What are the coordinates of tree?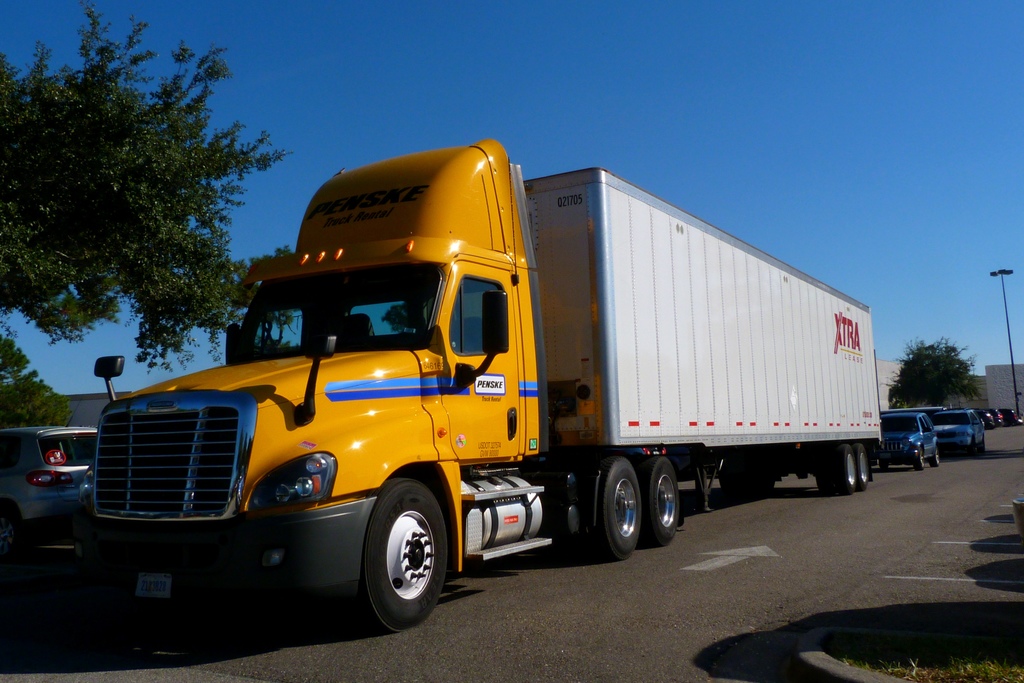
0:0:288:393.
